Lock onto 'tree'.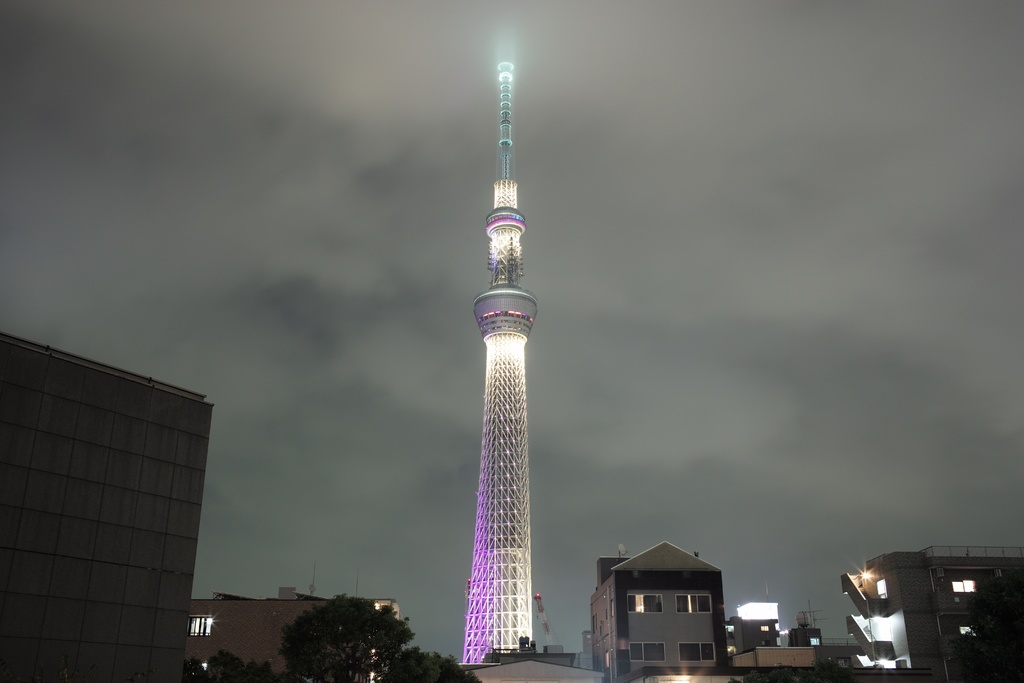
Locked: x1=271, y1=588, x2=412, y2=682.
